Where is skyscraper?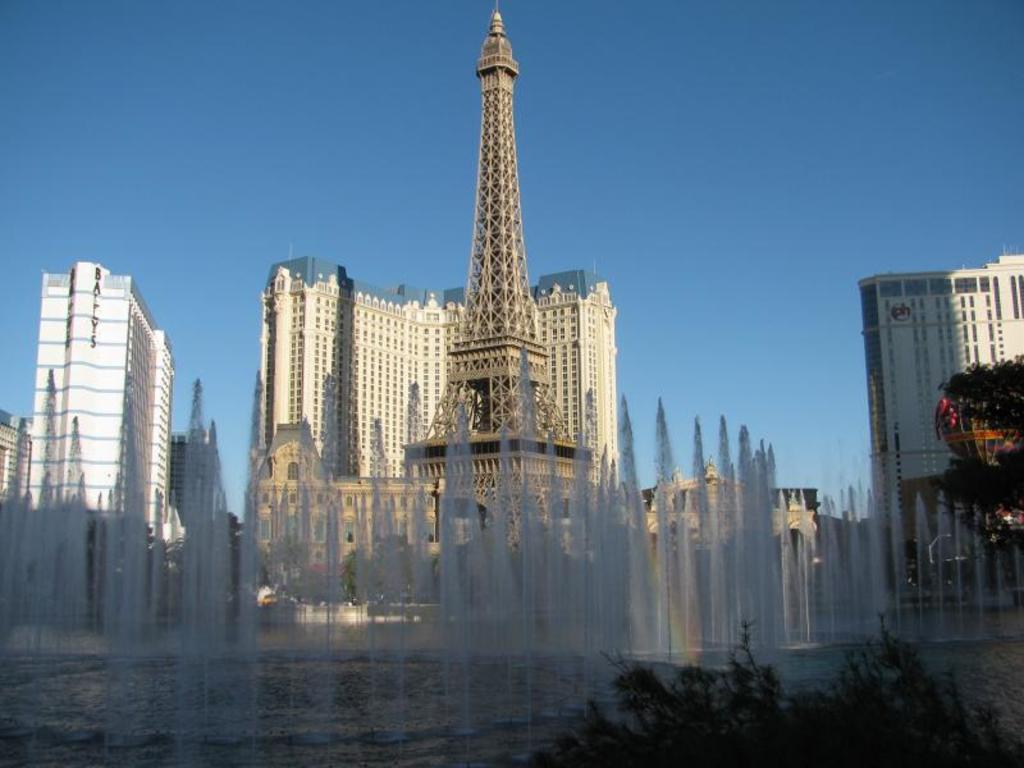
[left=255, top=255, right=613, bottom=602].
